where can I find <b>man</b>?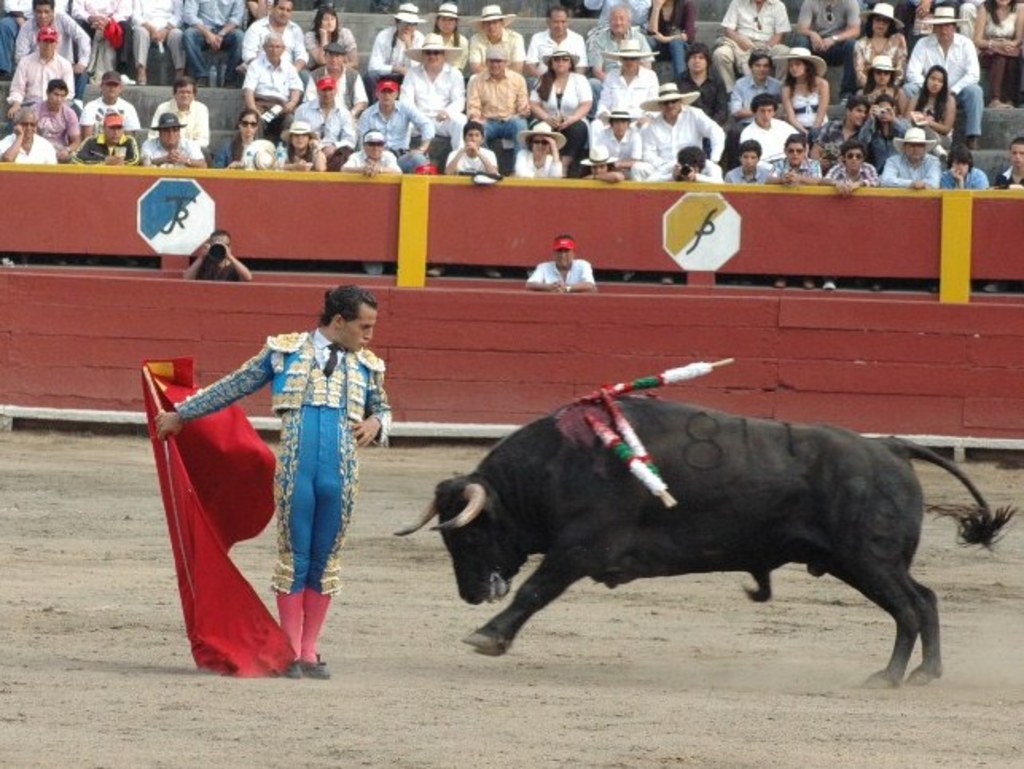
You can find it at pyautogui.locateOnScreen(295, 76, 355, 169).
